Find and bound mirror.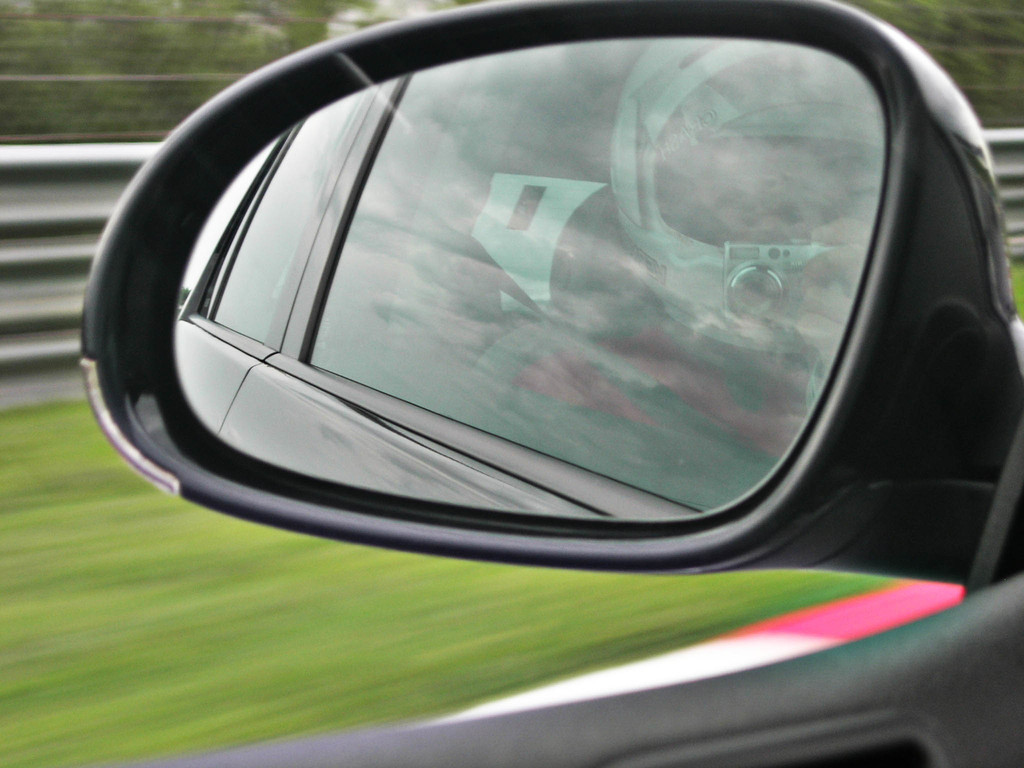
Bound: select_region(171, 32, 894, 525).
